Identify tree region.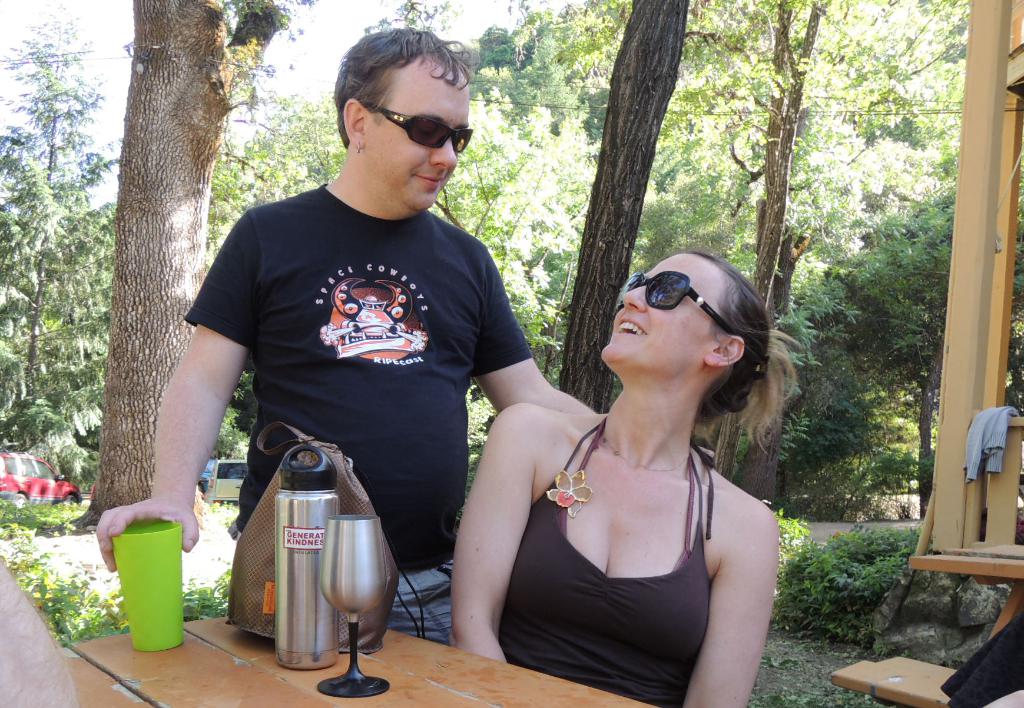
Region: {"x1": 552, "y1": 0, "x2": 835, "y2": 514}.
